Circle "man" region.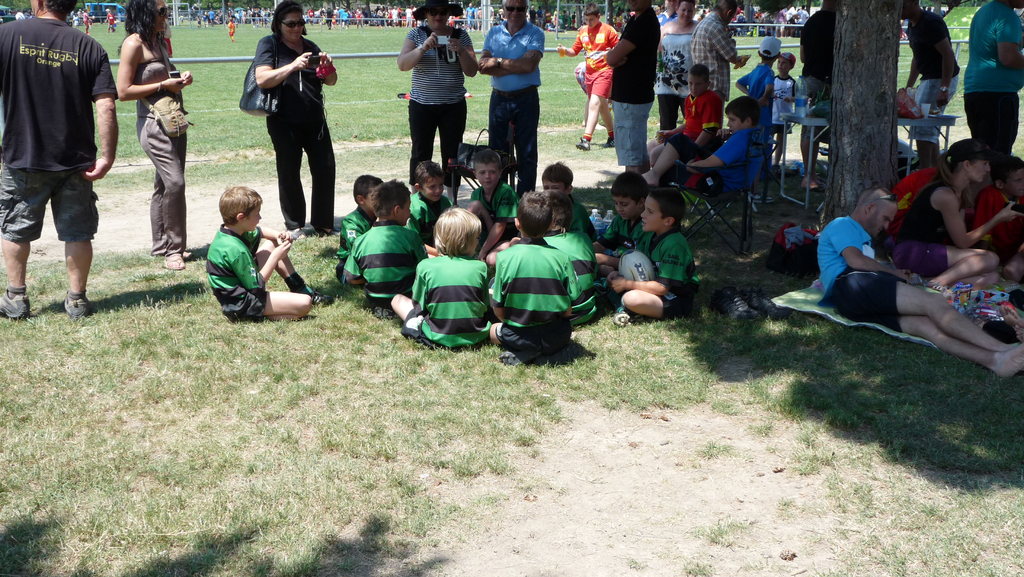
Region: [x1=536, y1=4, x2=543, y2=26].
